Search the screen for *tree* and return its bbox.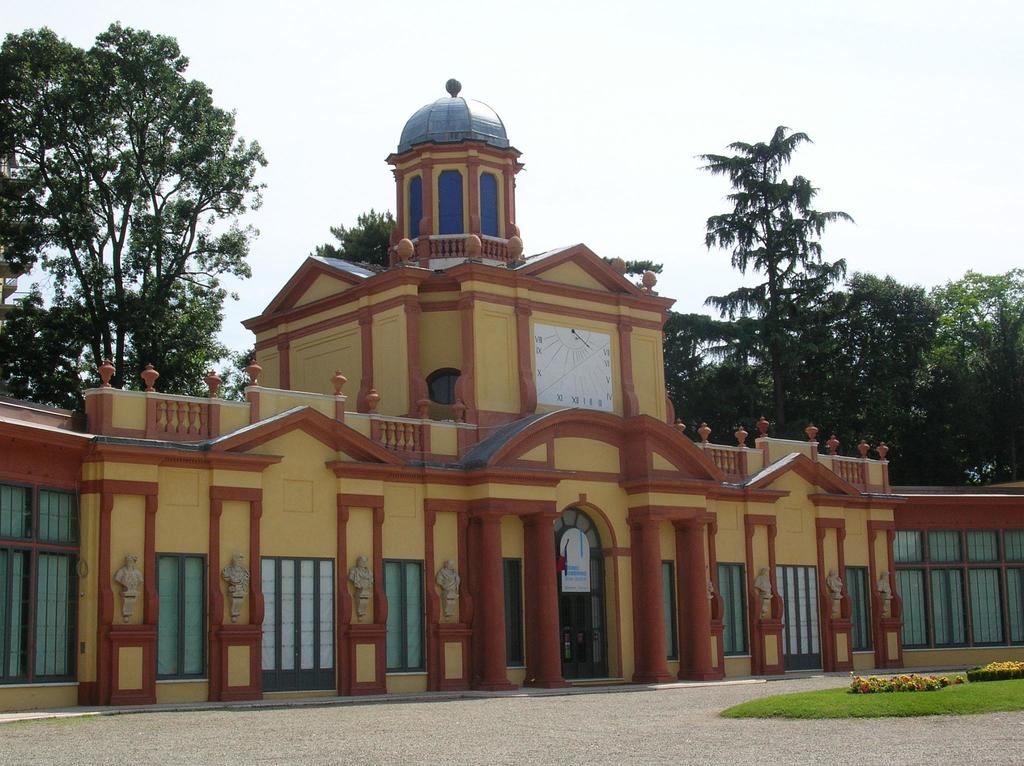
Found: box(664, 323, 776, 456).
